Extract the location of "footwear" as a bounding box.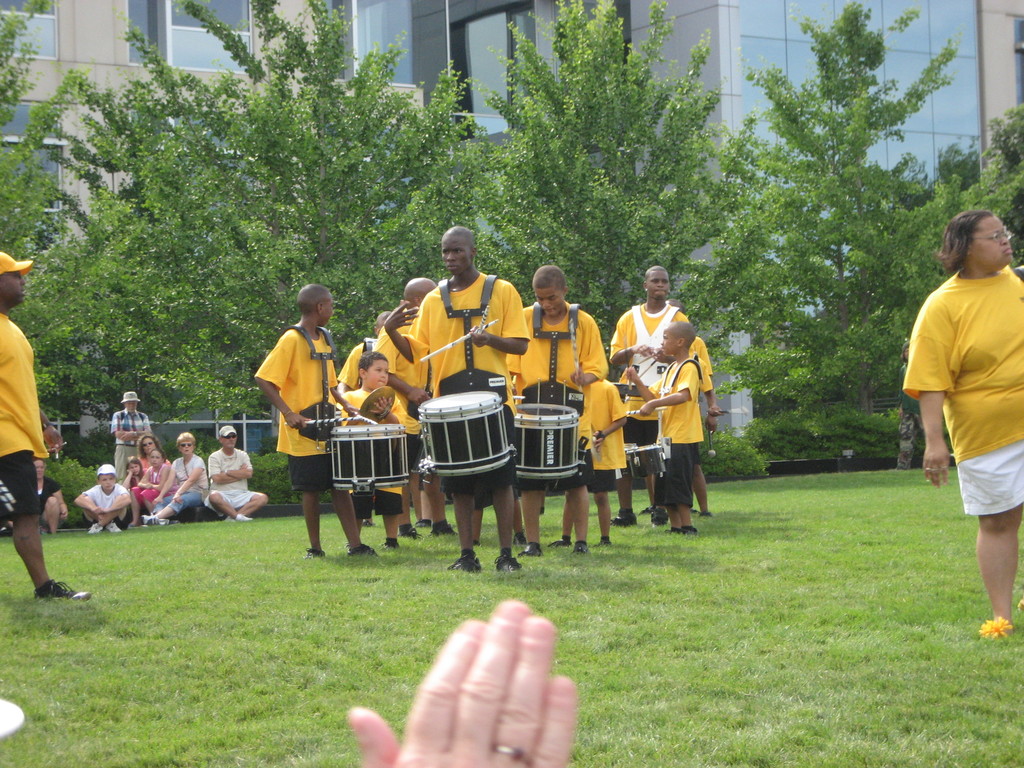
box=[429, 522, 451, 538].
